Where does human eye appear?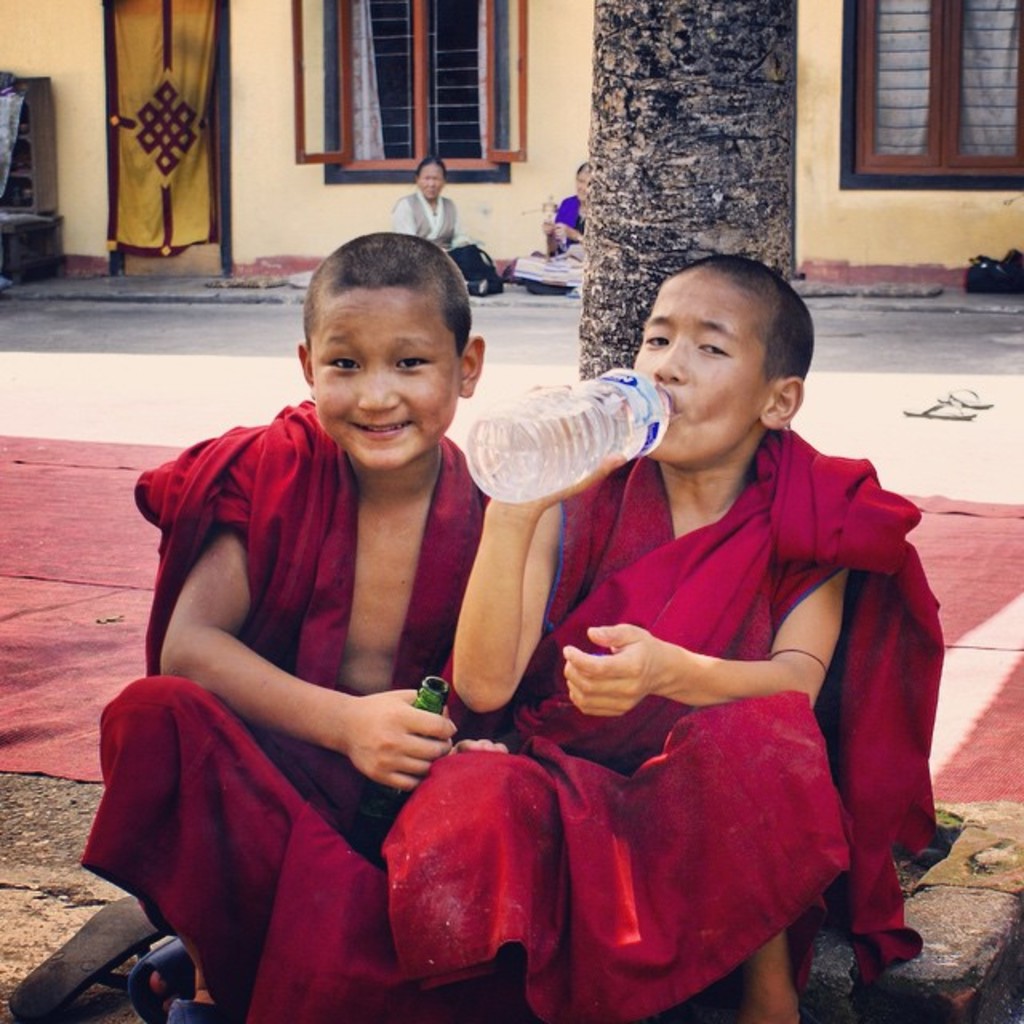
Appears at bbox=[690, 338, 730, 357].
